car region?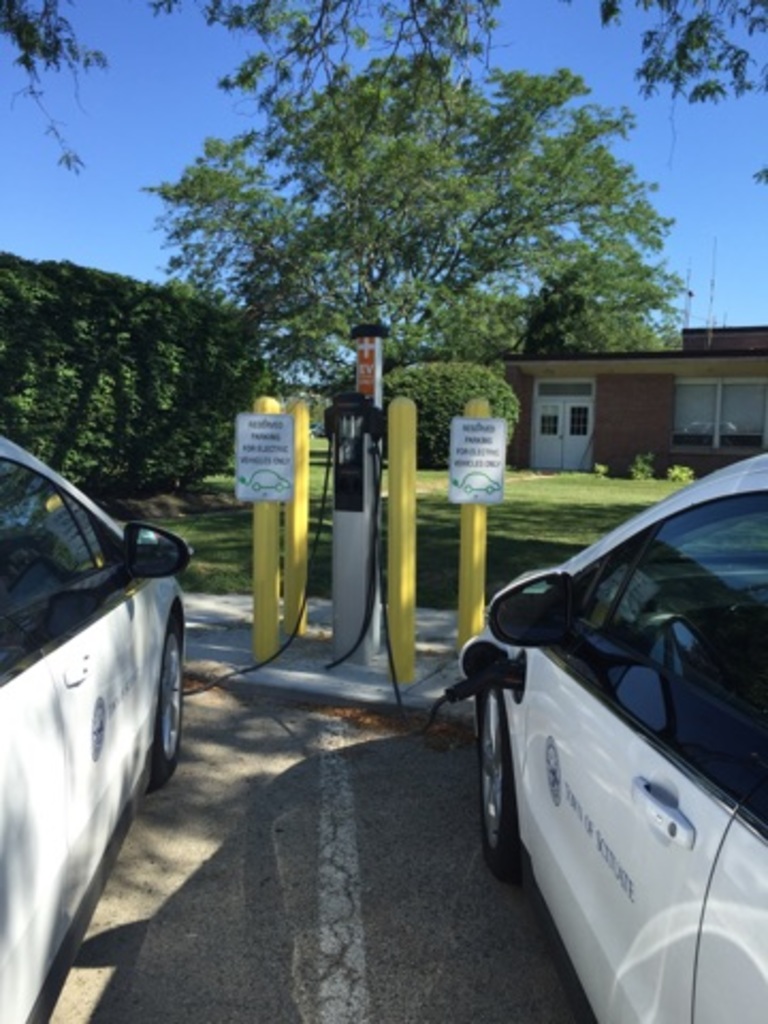
l=241, t=467, r=286, b=491
